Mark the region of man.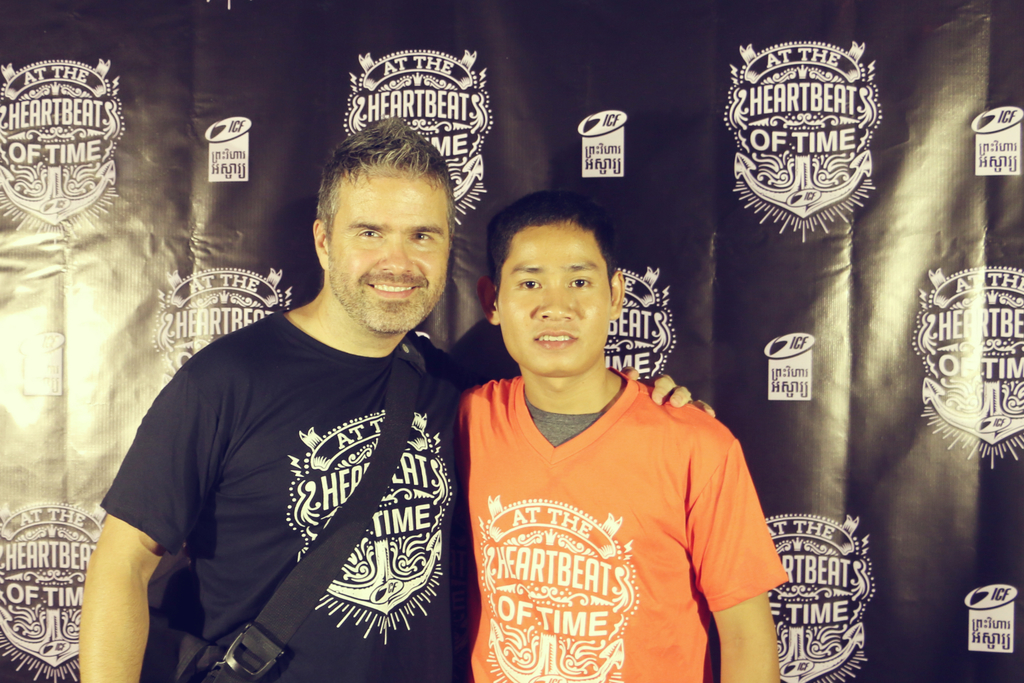
Region: [x1=82, y1=115, x2=717, y2=682].
